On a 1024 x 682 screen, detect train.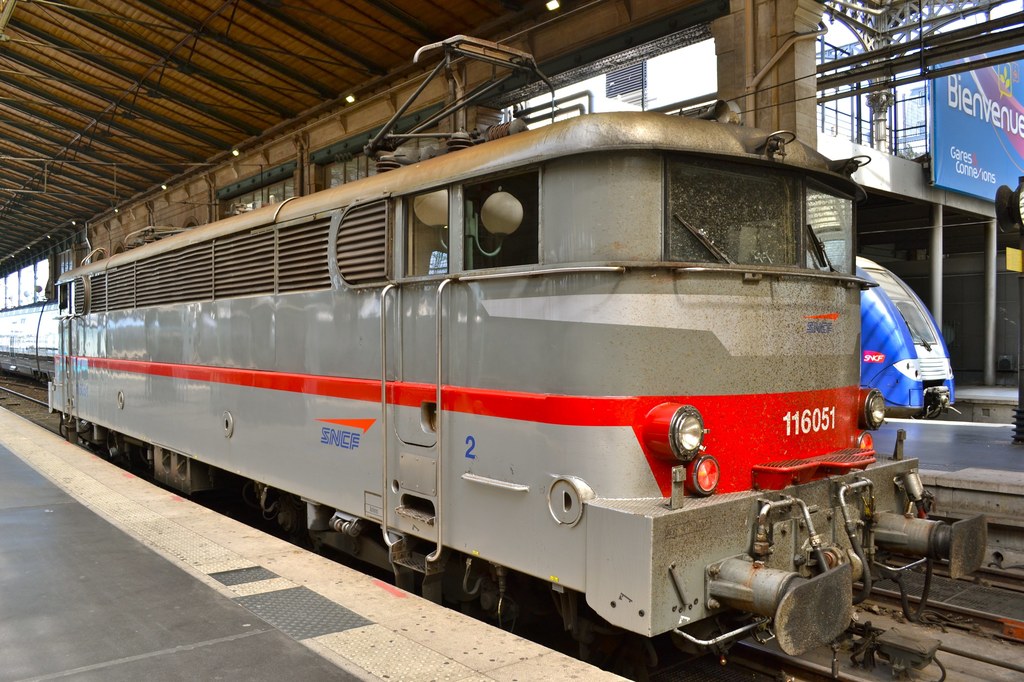
{"x1": 45, "y1": 35, "x2": 988, "y2": 681}.
